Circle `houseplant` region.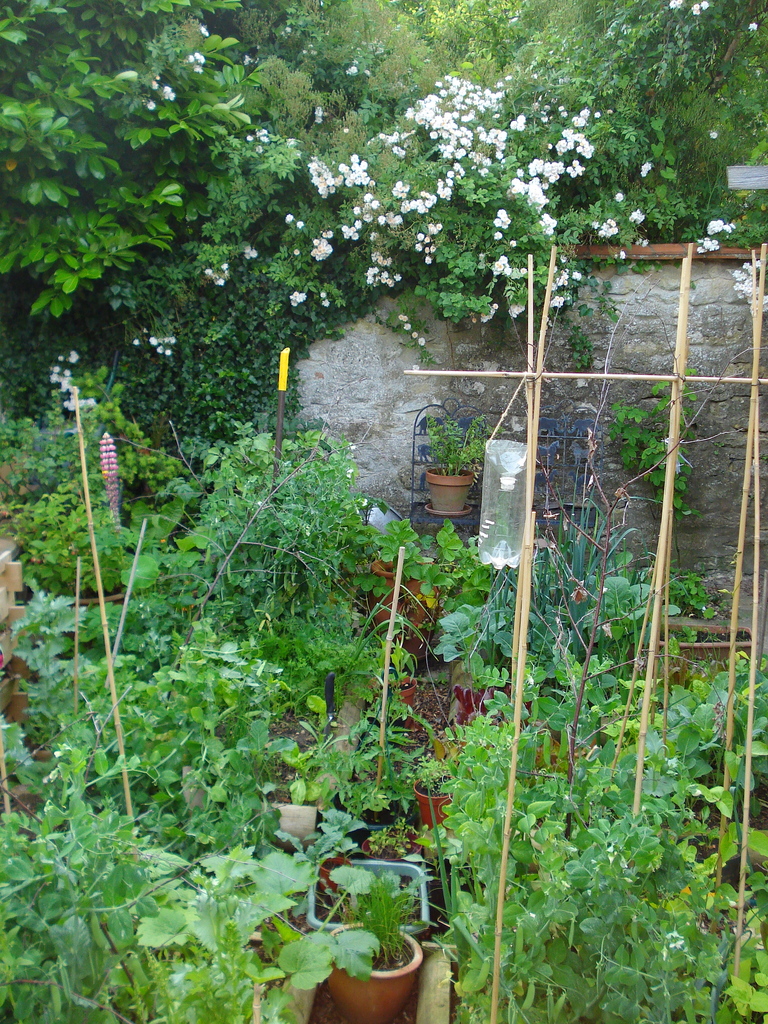
Region: 415:724:535:823.
